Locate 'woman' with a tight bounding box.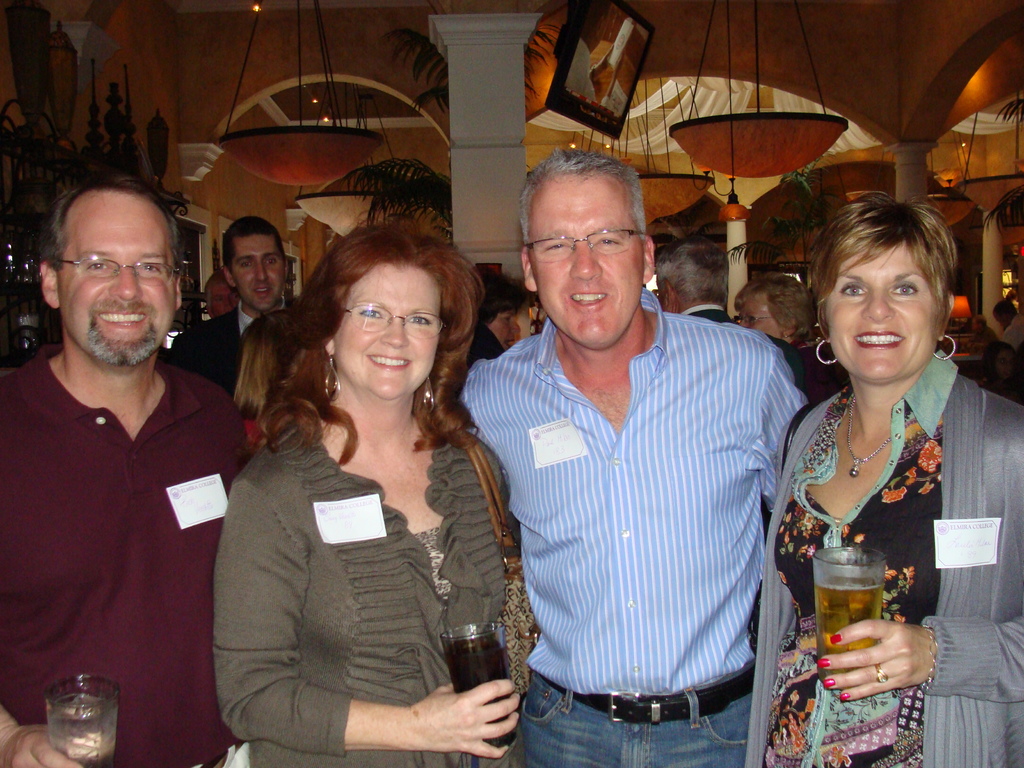
216 227 543 767.
